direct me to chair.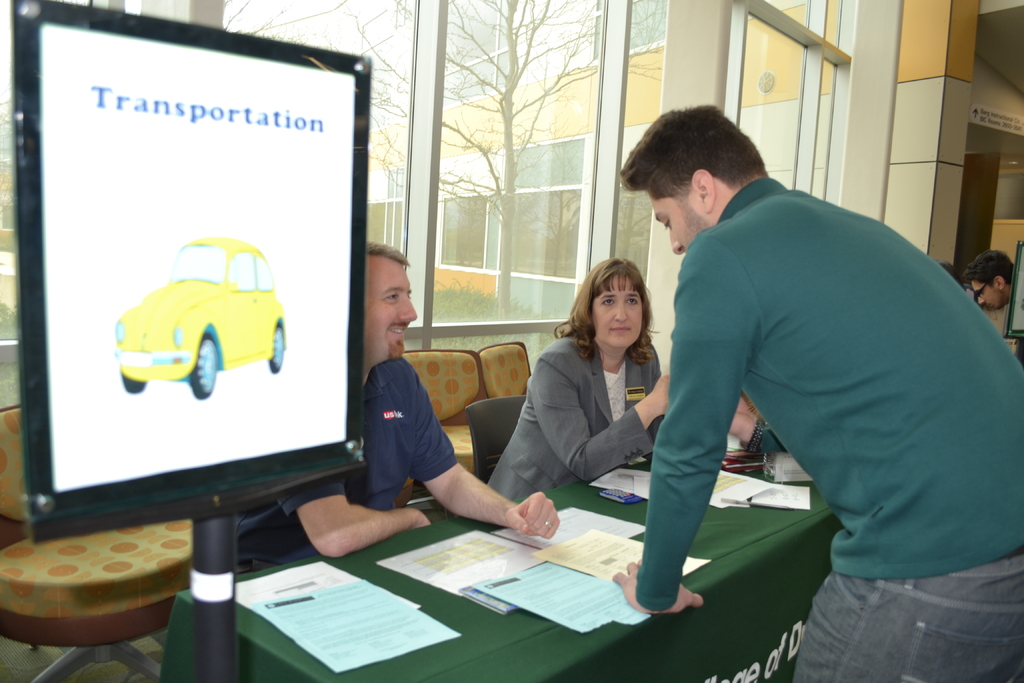
Direction: l=459, t=393, r=522, b=486.
